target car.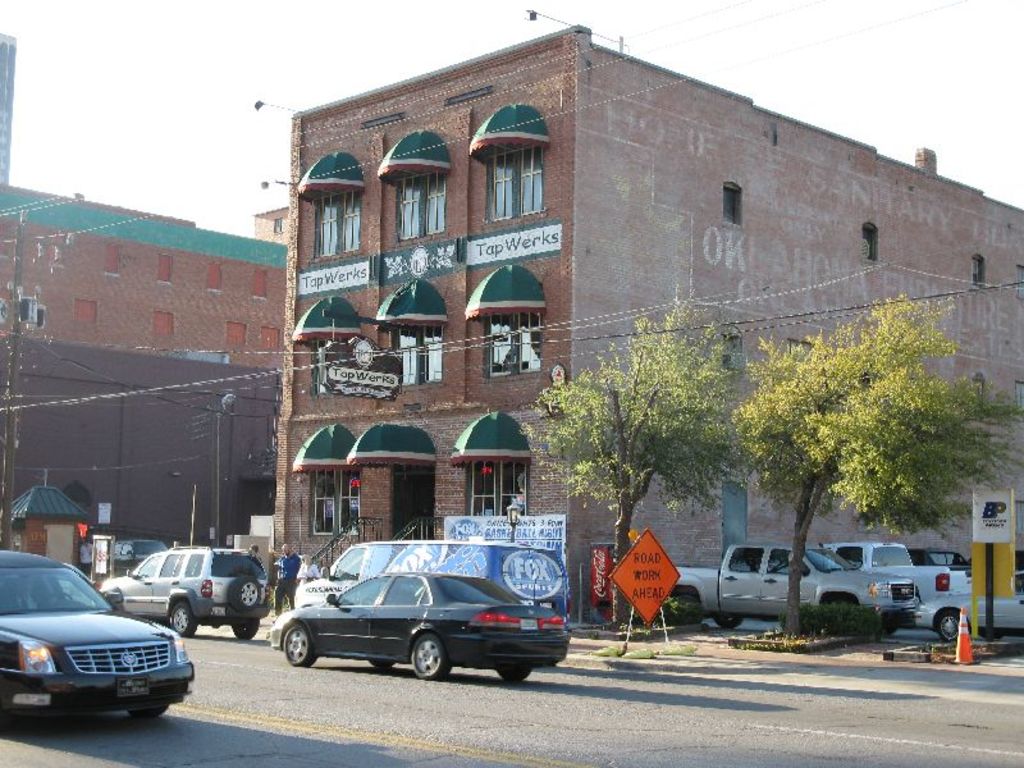
Target region: bbox=[0, 550, 191, 722].
